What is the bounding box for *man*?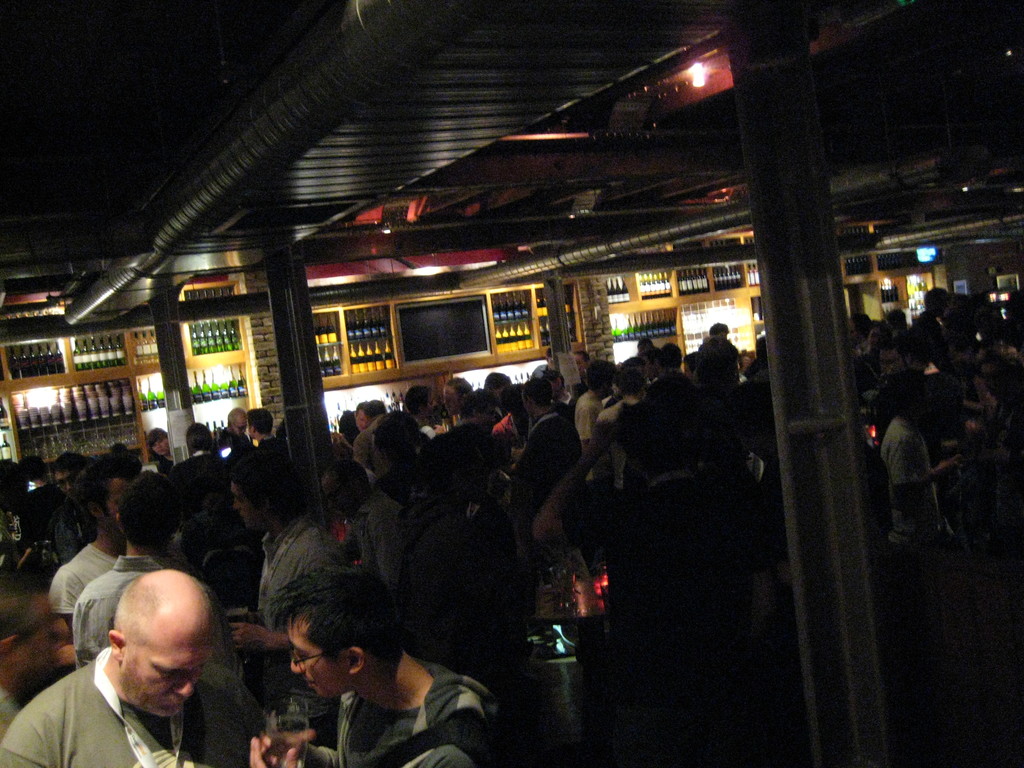
439:378:472:413.
